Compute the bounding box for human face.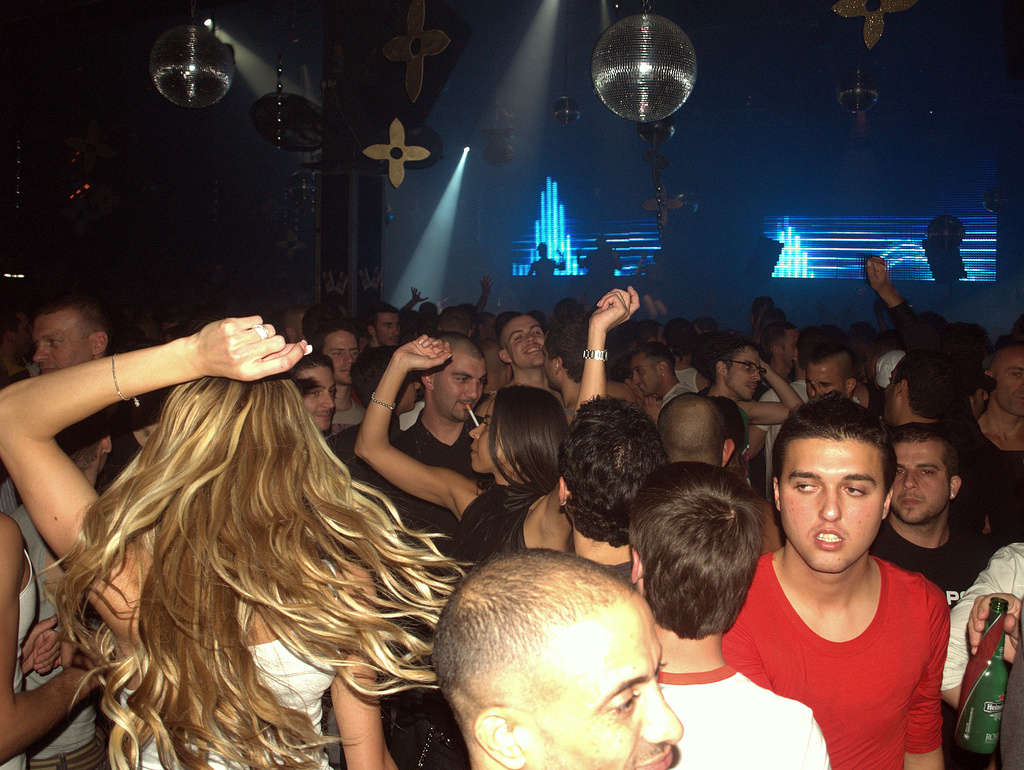
detection(729, 348, 760, 399).
